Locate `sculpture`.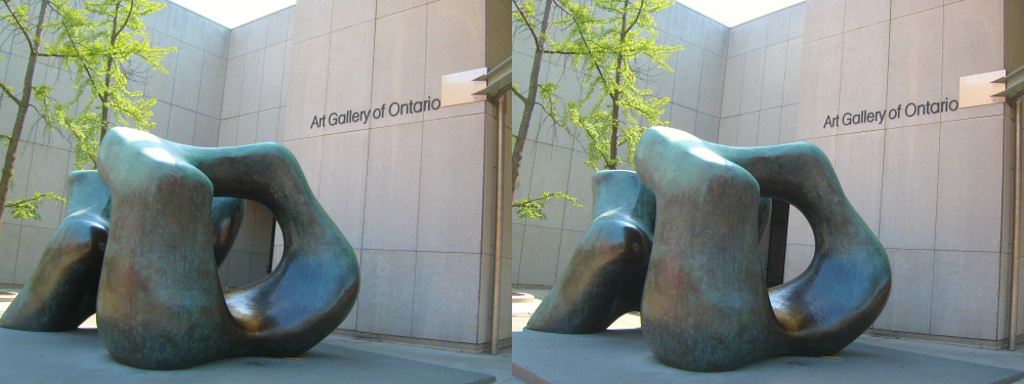
Bounding box: box(636, 97, 881, 373).
